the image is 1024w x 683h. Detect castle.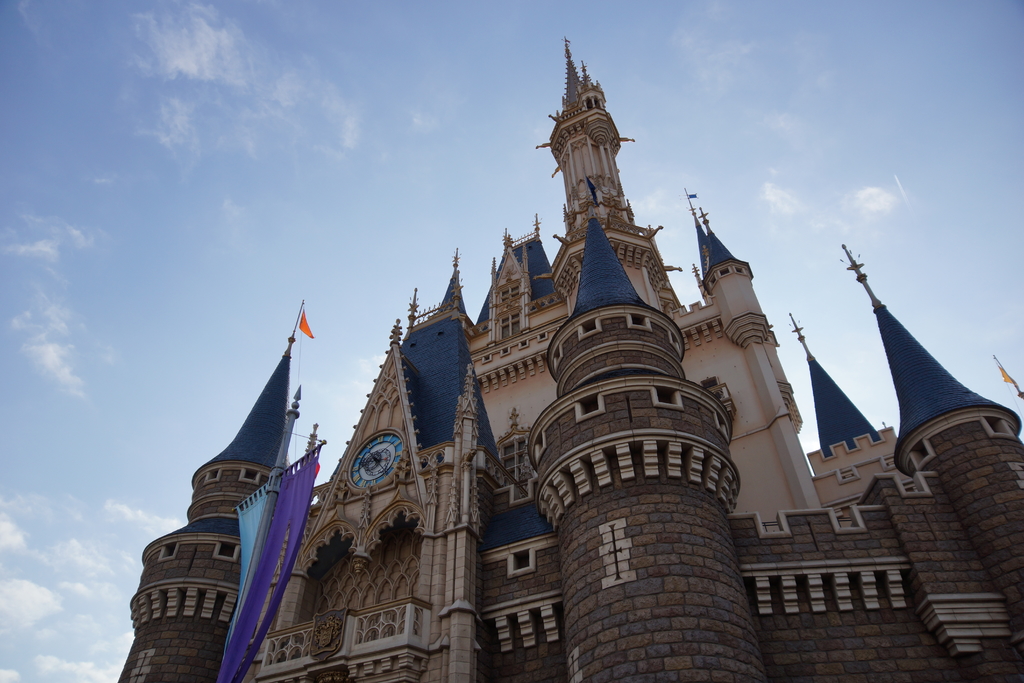
Detection: <box>109,24,999,682</box>.
